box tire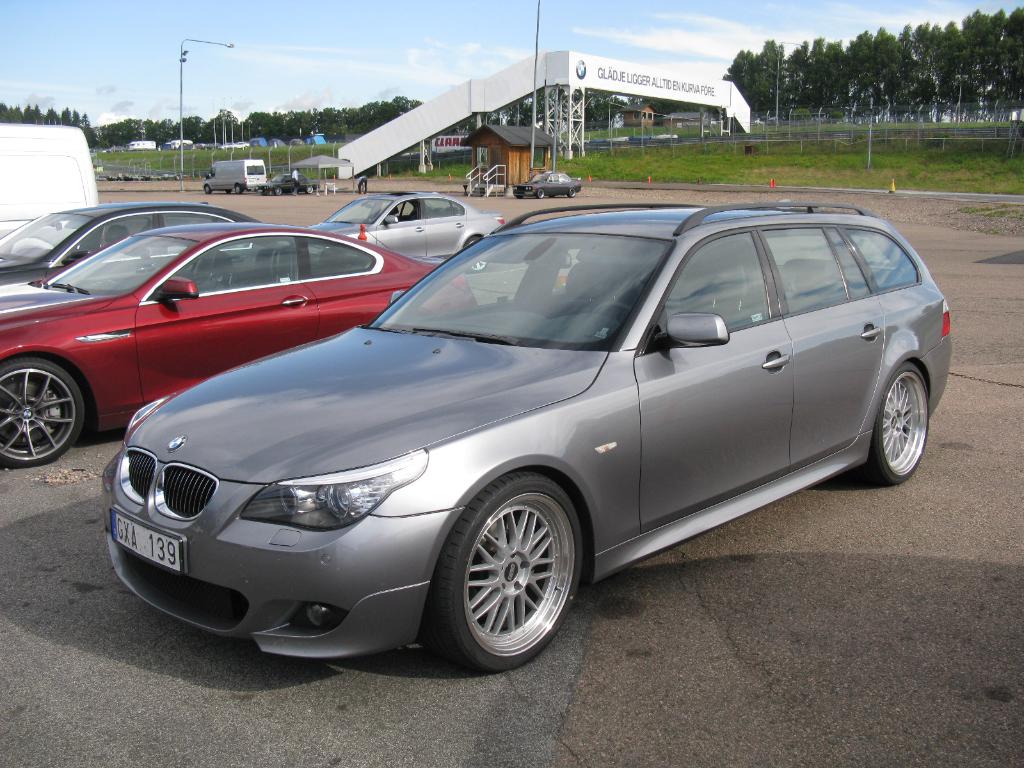
234:184:243:193
